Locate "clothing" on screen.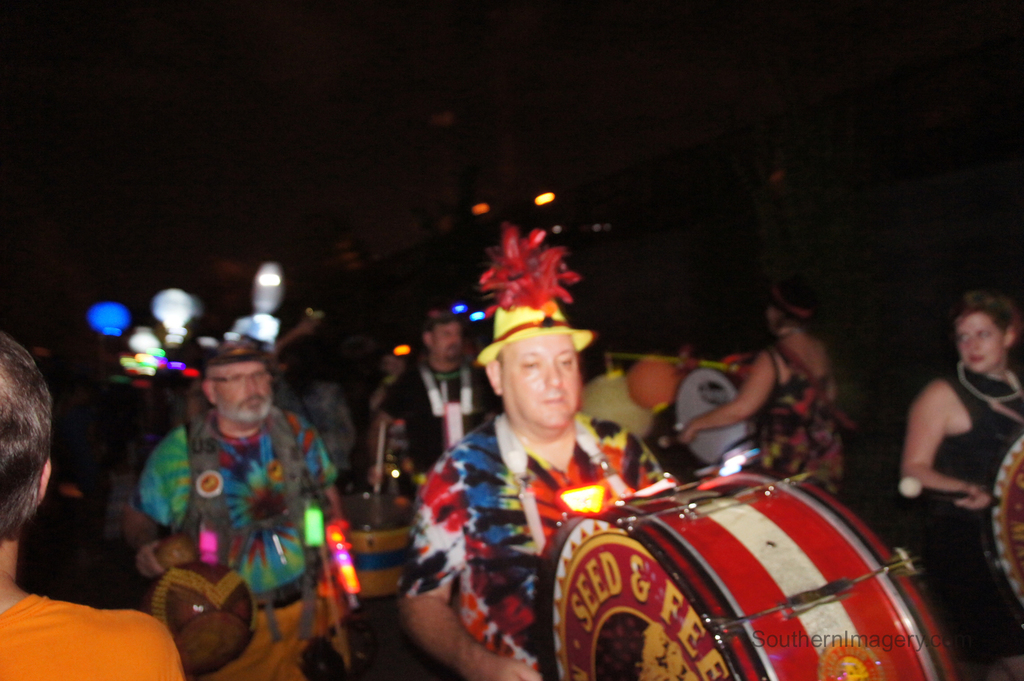
On screen at [left=941, top=364, right=1020, bottom=663].
